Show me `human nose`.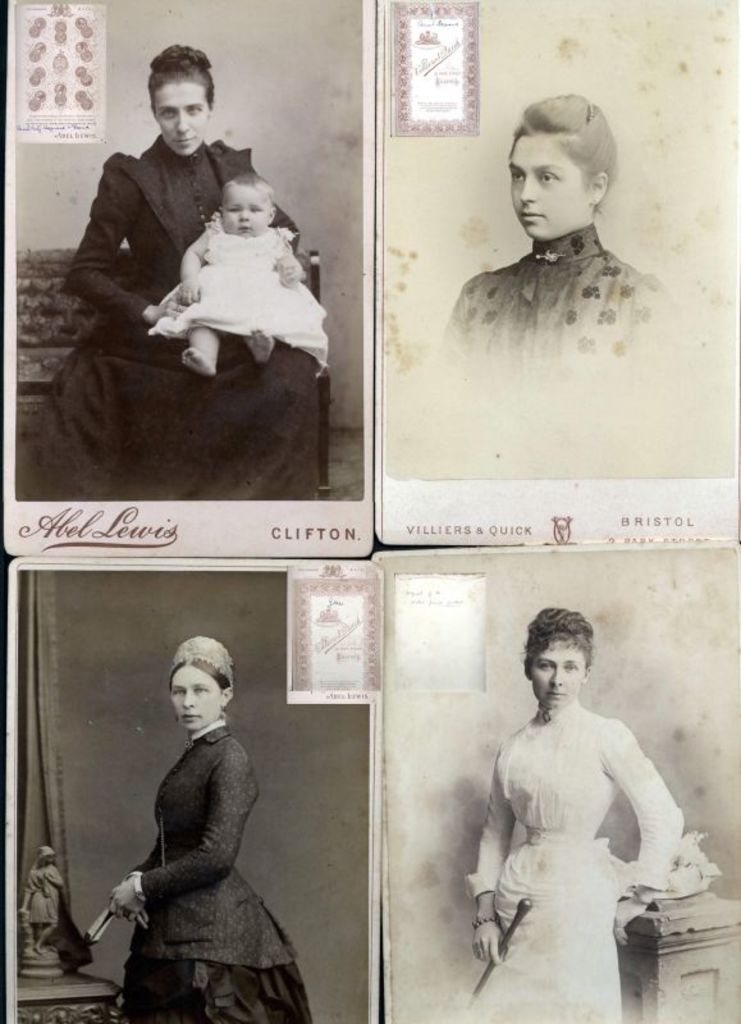
`human nose` is here: (545,668,562,692).
